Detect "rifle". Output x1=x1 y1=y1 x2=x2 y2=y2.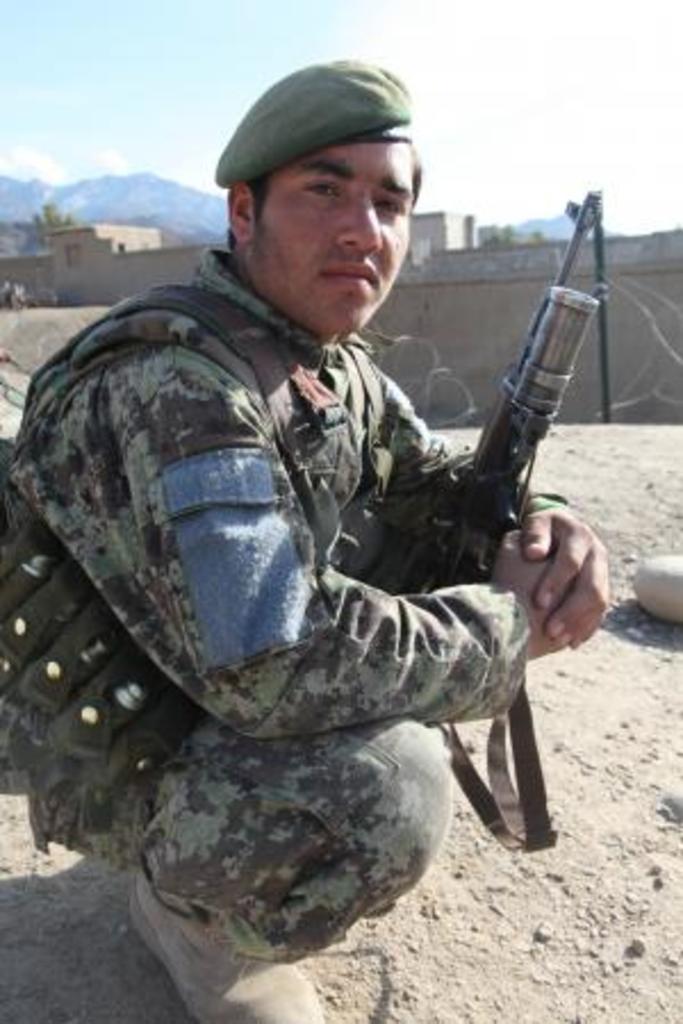
x1=430 y1=187 x2=596 y2=567.
